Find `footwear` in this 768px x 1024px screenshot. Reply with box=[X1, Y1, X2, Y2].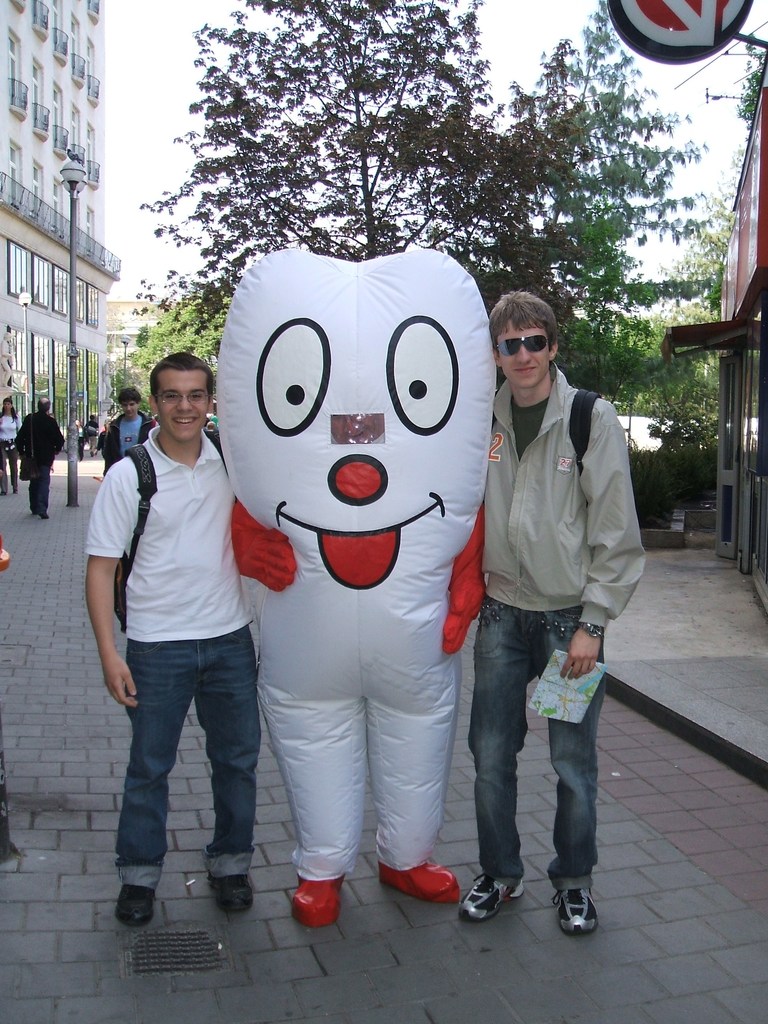
box=[536, 870, 614, 943].
